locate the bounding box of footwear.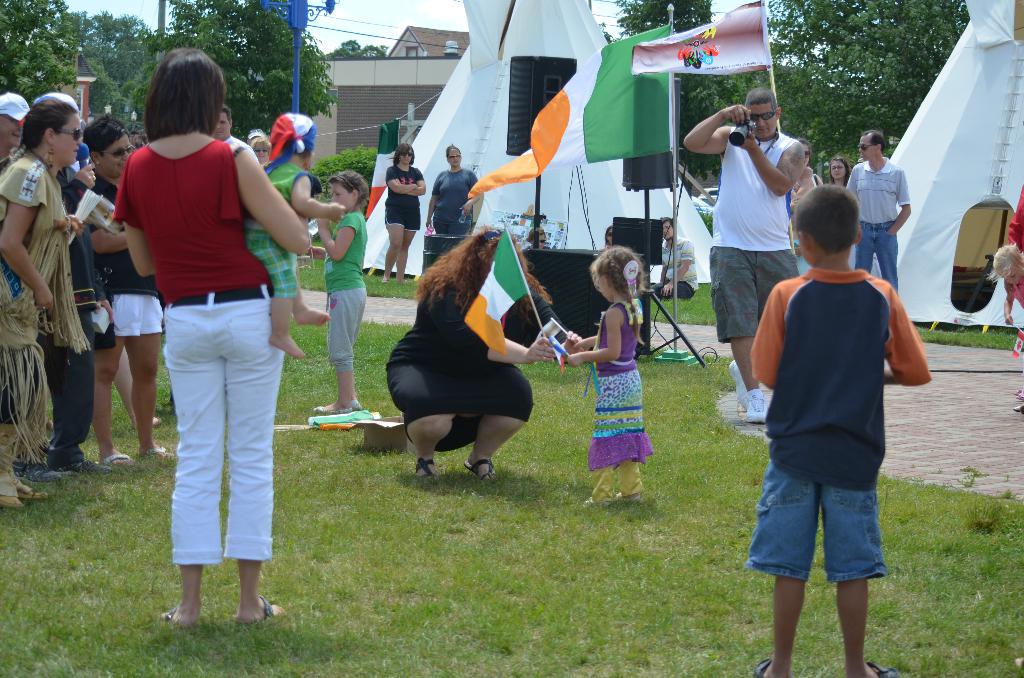
Bounding box: box(353, 400, 360, 412).
